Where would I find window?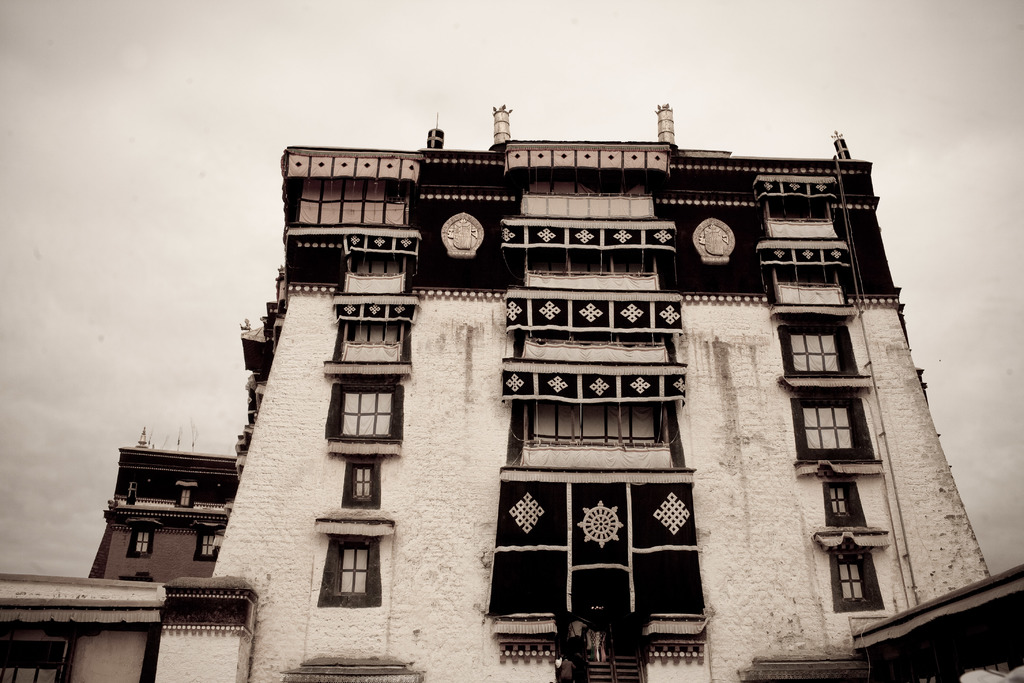
At locate(760, 235, 846, 319).
